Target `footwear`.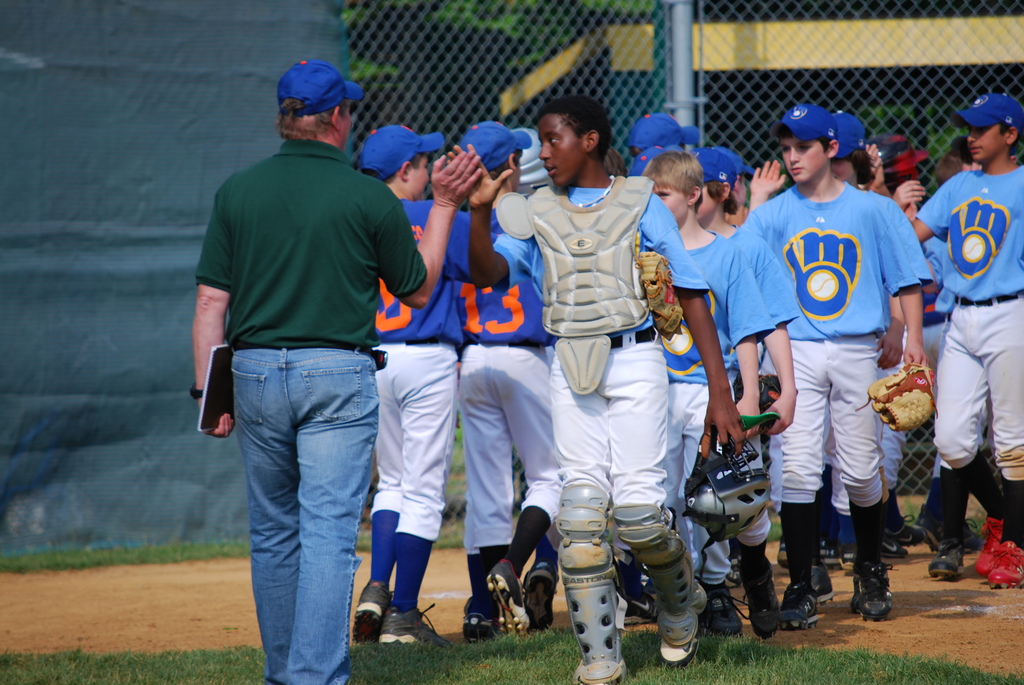
Target region: 877/509/931/542.
